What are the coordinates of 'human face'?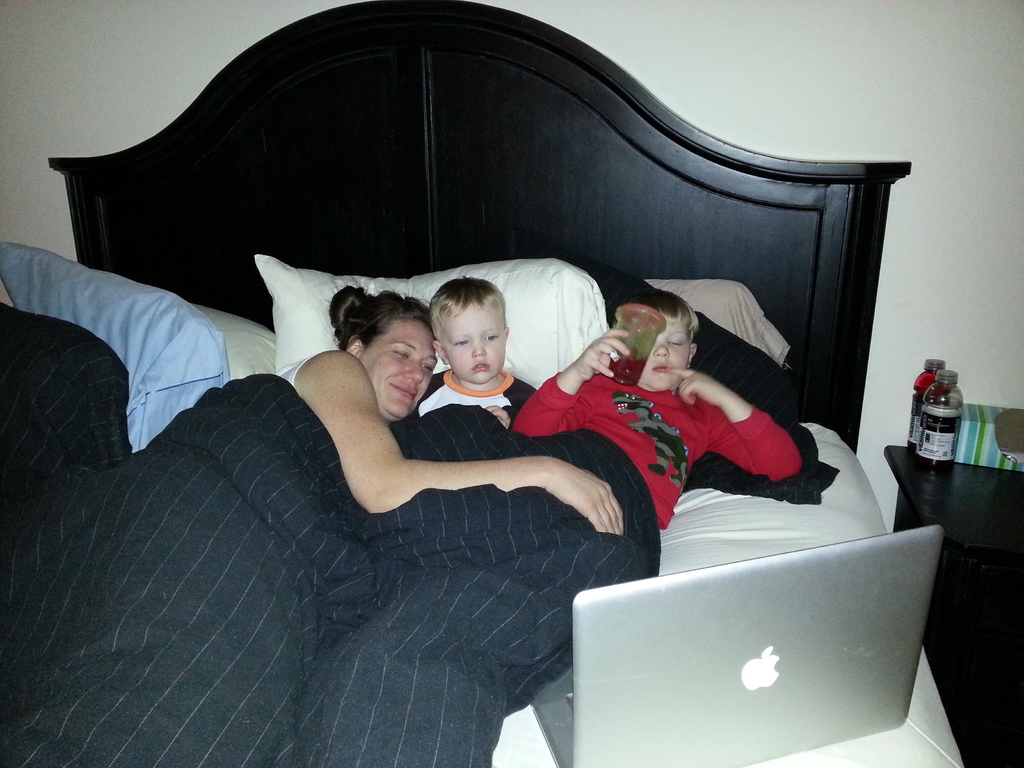
l=637, t=324, r=689, b=390.
